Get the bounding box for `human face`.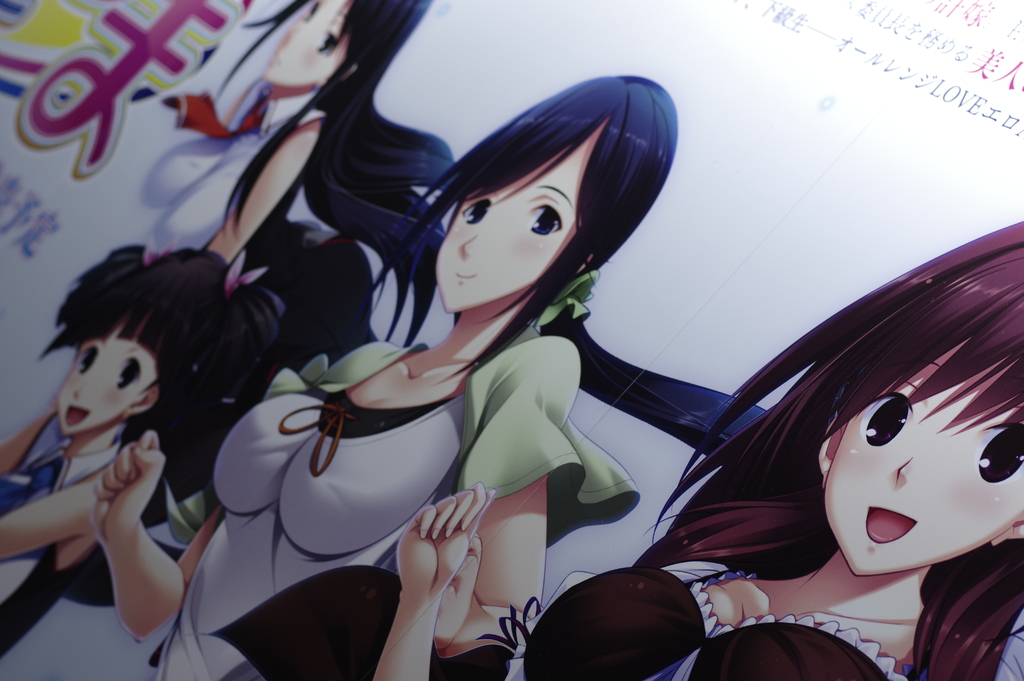
[819,346,1023,575].
